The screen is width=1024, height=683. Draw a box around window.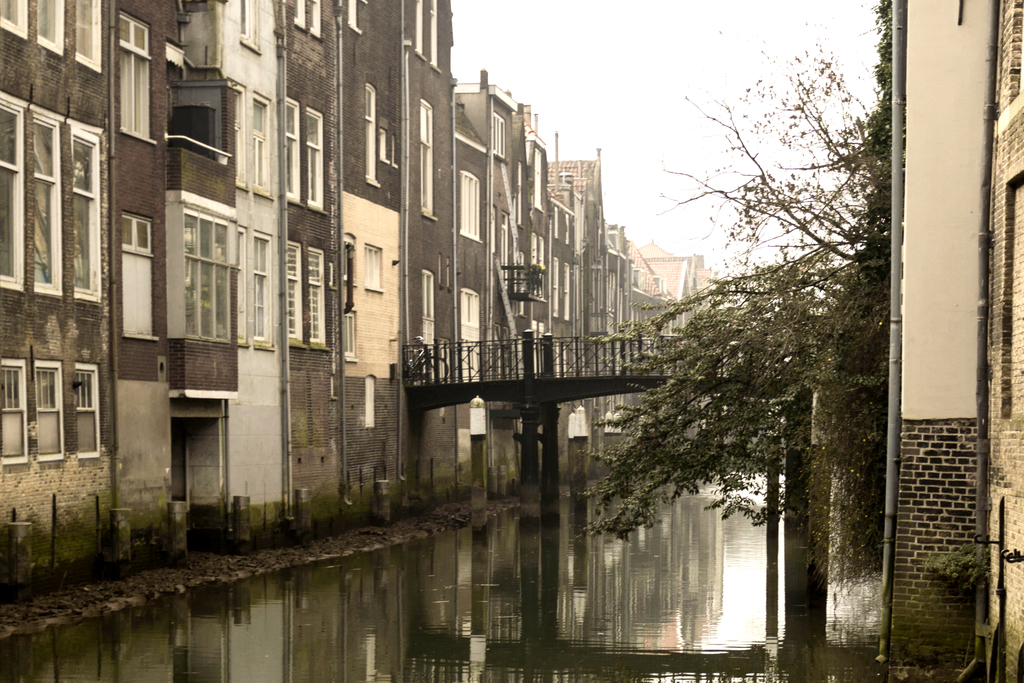
crop(232, 225, 246, 359).
